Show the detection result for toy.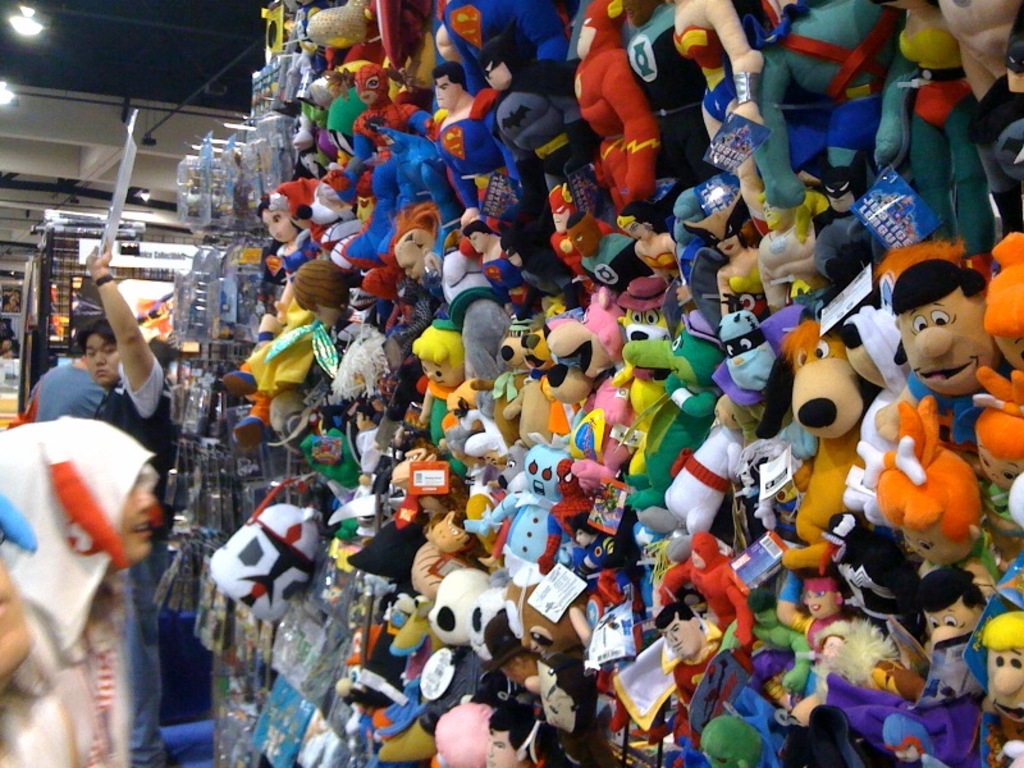
bbox=(972, 388, 1023, 554).
